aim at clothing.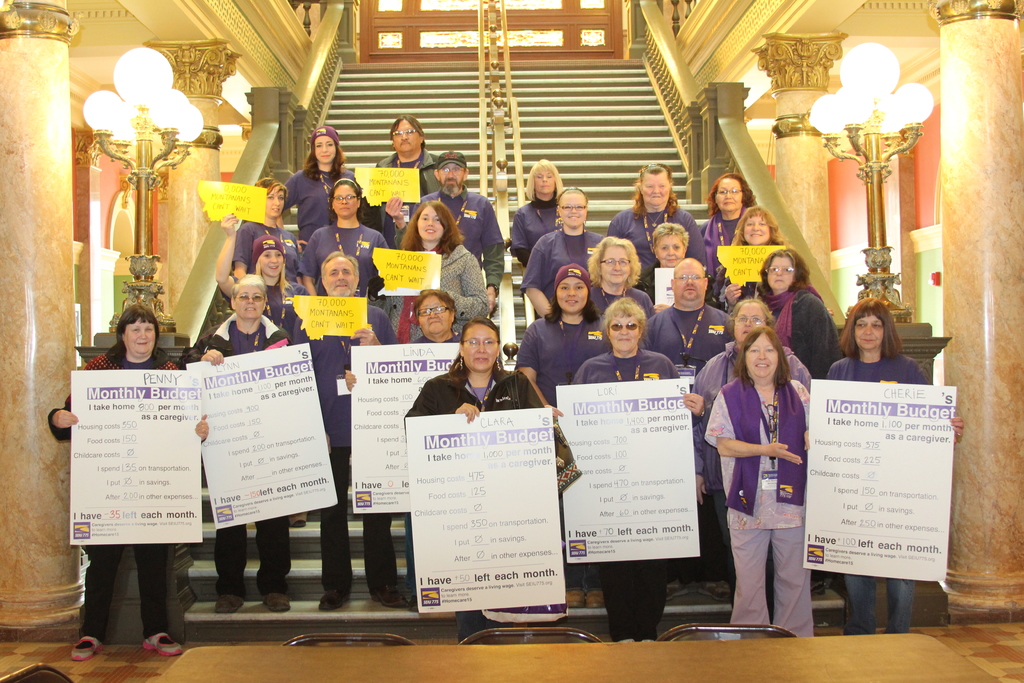
Aimed at bbox(283, 168, 359, 247).
